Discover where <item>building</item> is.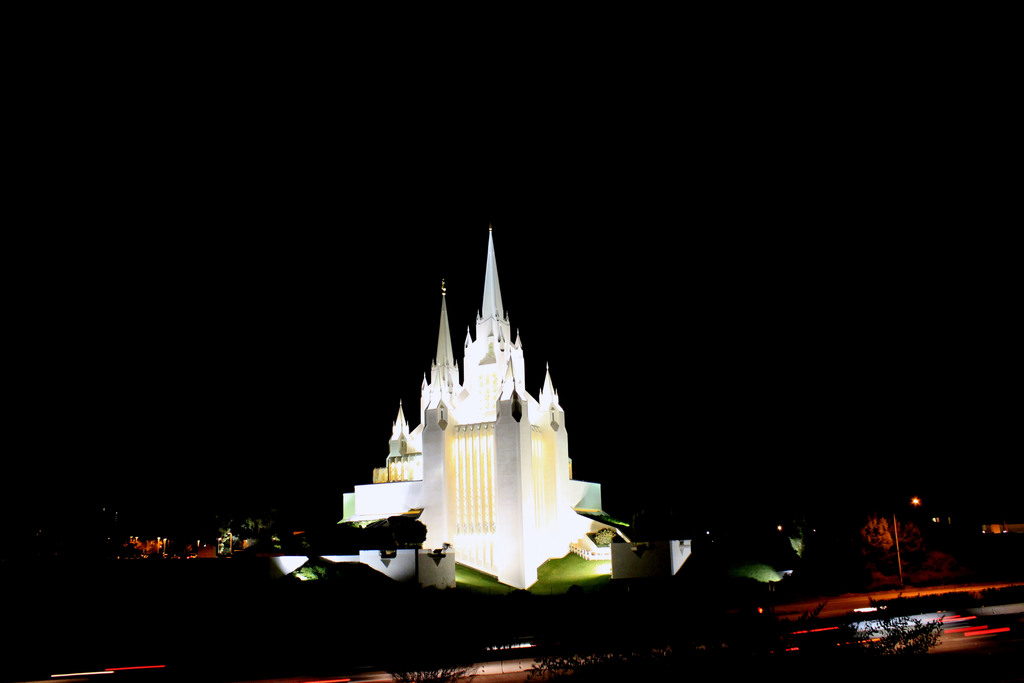
Discovered at bbox(341, 224, 600, 595).
